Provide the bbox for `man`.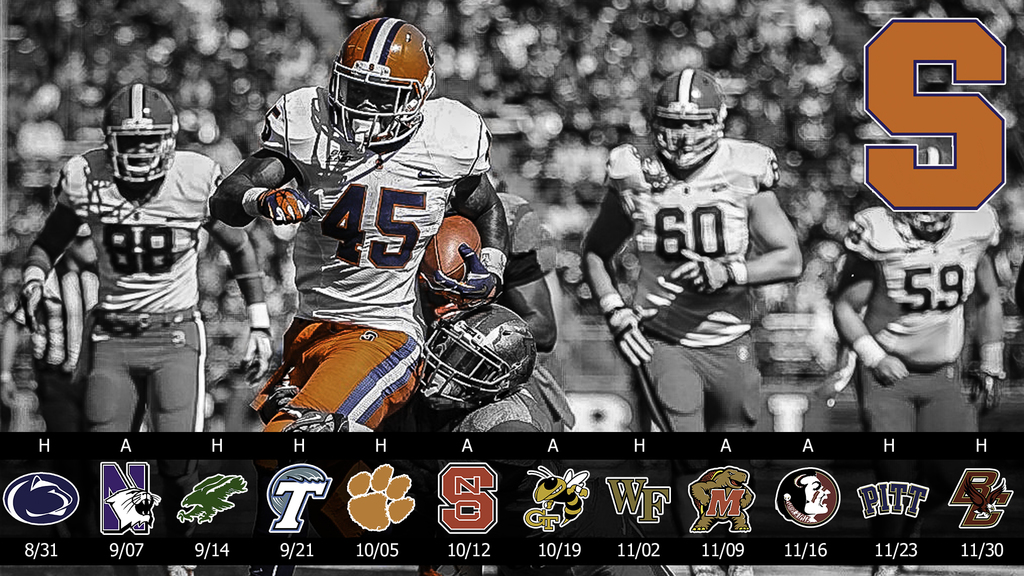
bbox(207, 13, 510, 575).
